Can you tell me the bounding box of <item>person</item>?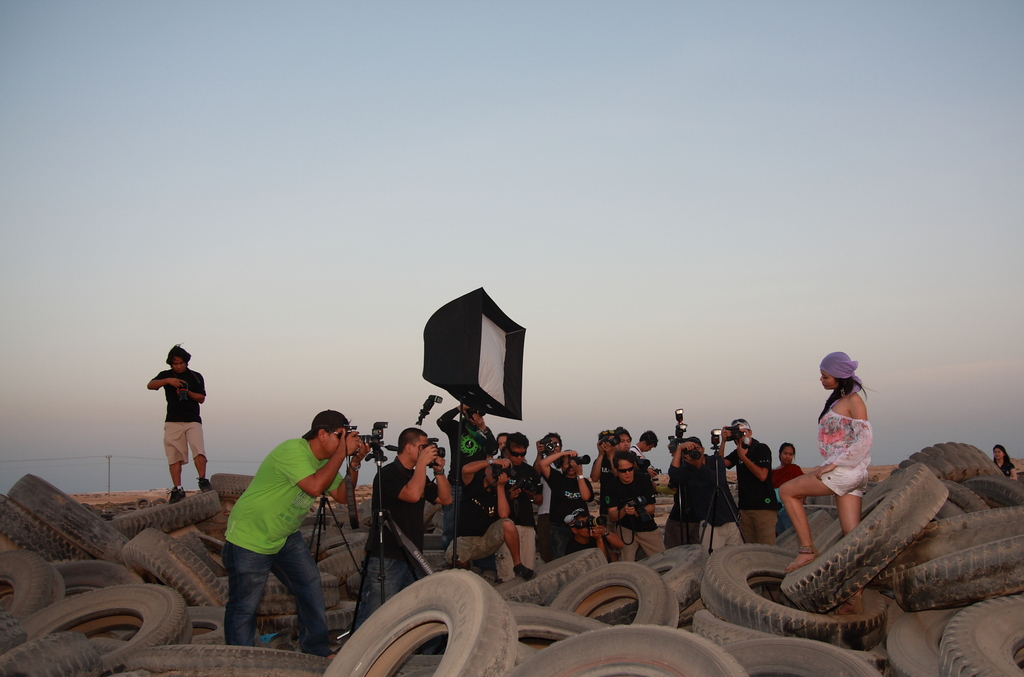
[560,510,620,559].
